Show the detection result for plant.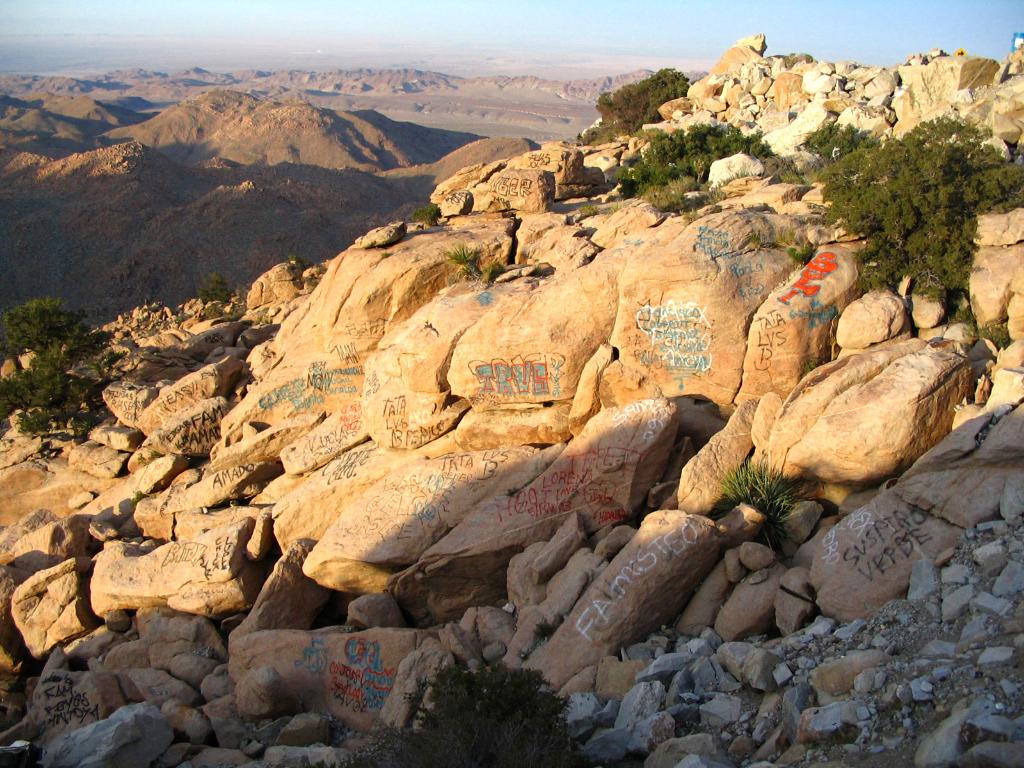
588/116/793/217.
